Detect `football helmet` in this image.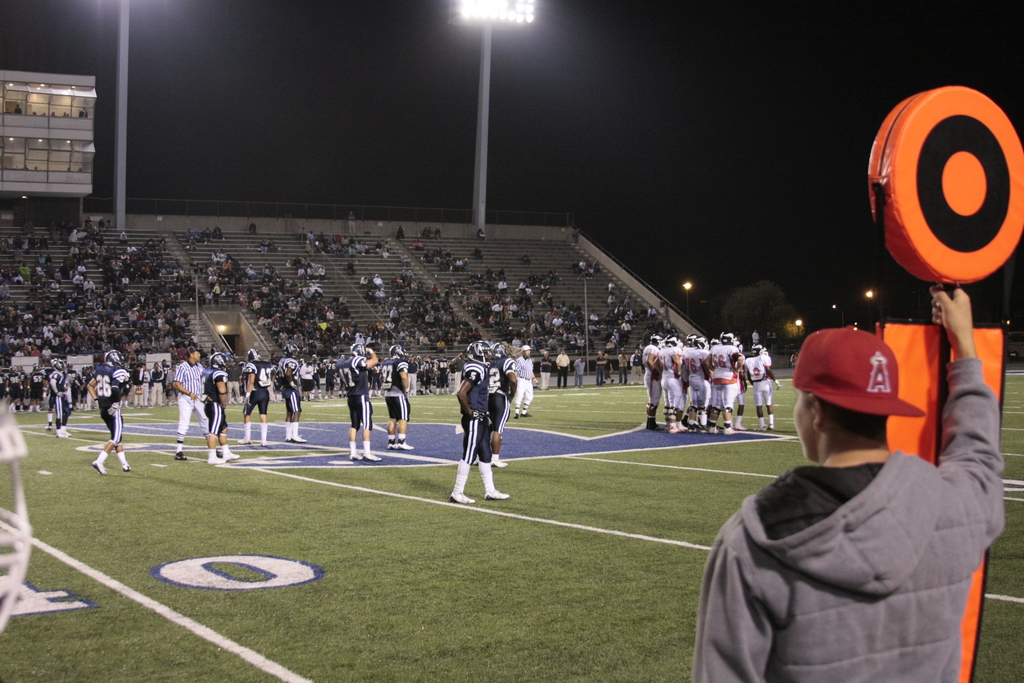
Detection: 248, 348, 261, 364.
